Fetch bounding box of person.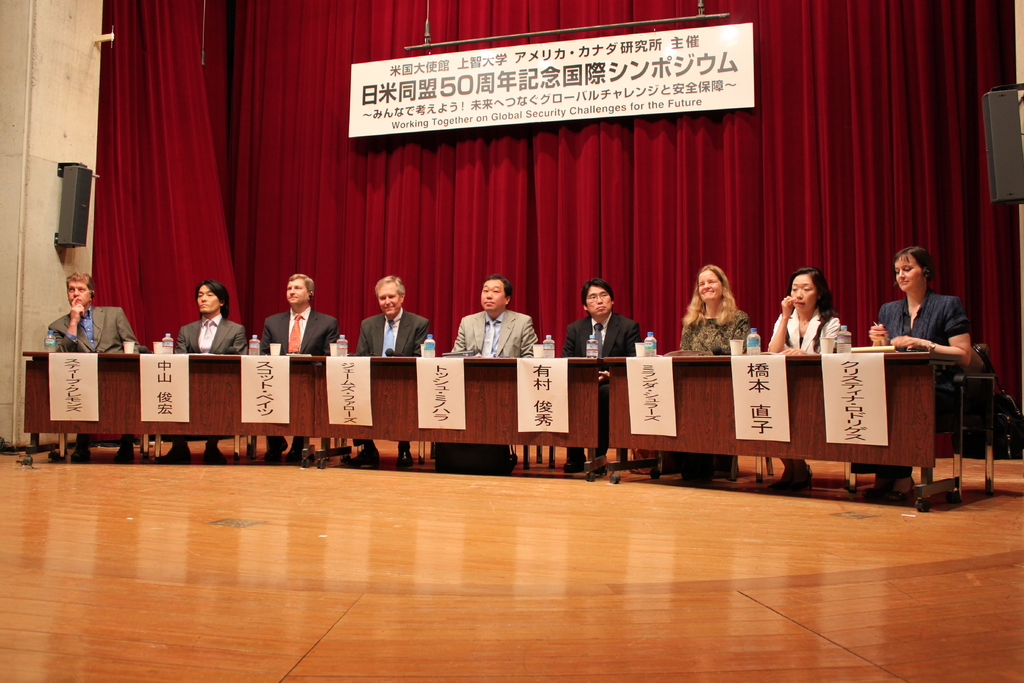
Bbox: x1=681 y1=265 x2=753 y2=486.
